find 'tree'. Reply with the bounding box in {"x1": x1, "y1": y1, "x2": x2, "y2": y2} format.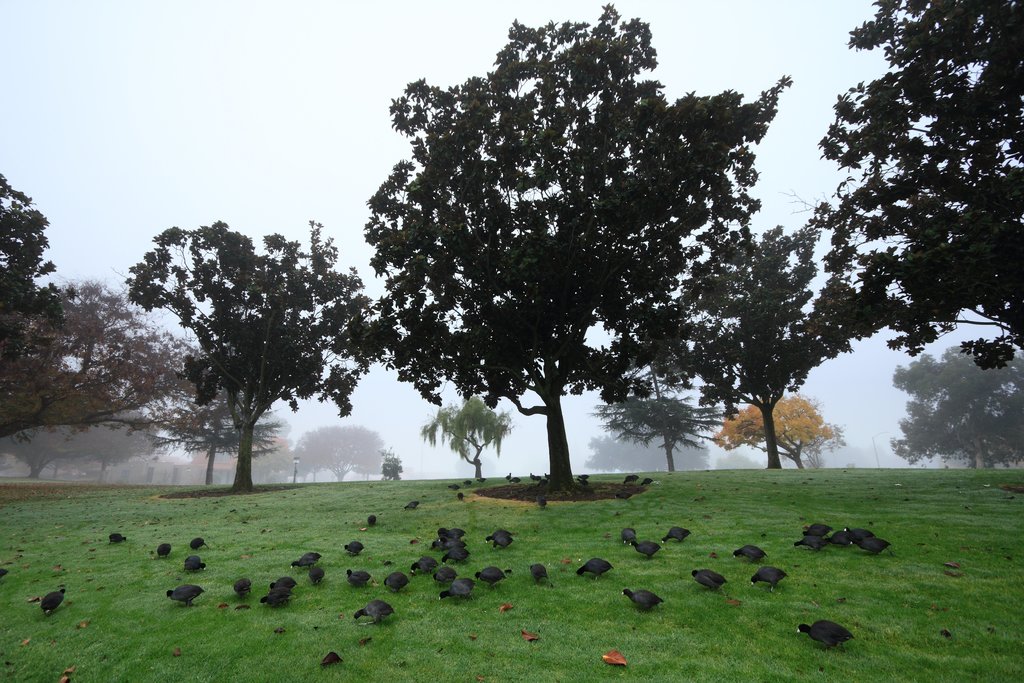
{"x1": 787, "y1": 0, "x2": 1023, "y2": 372}.
